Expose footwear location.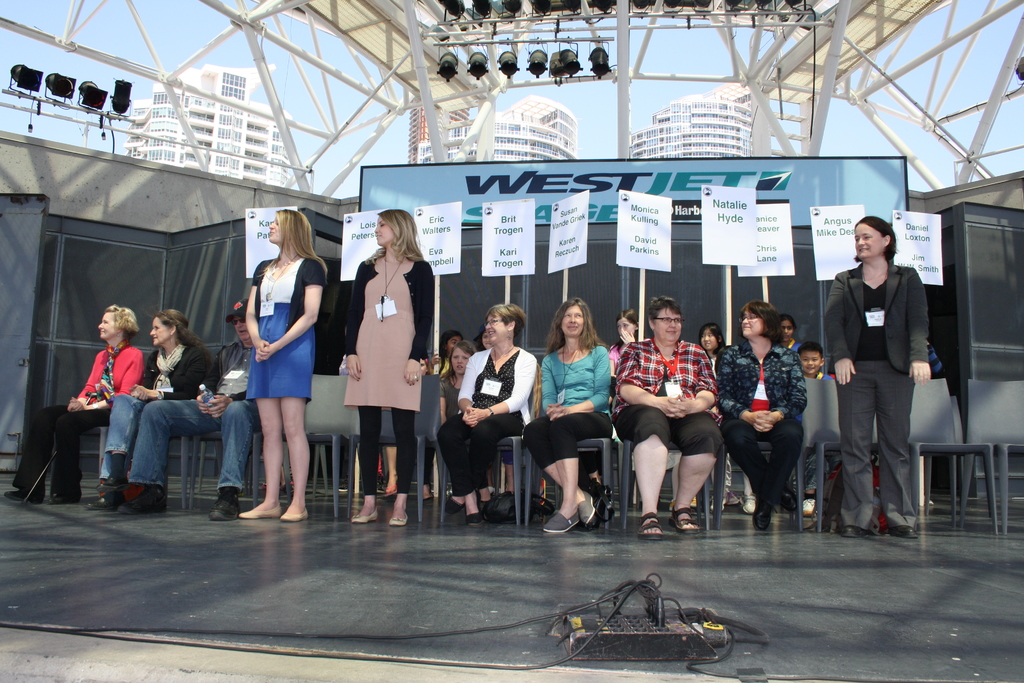
Exposed at l=543, t=513, r=579, b=532.
